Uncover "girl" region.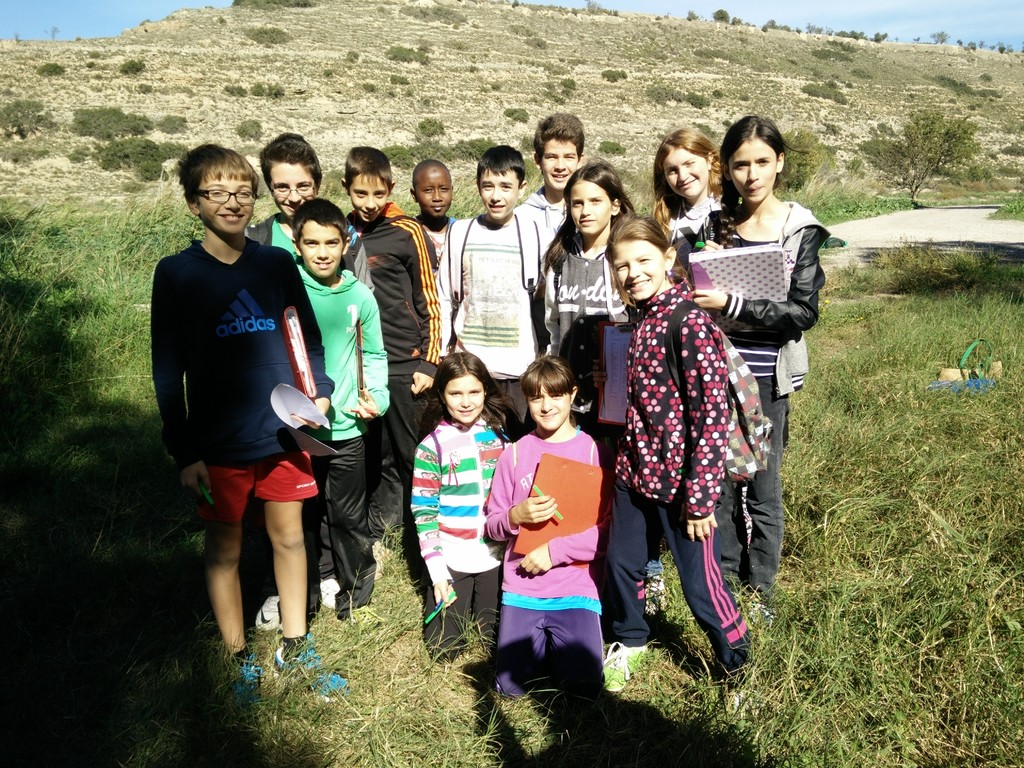
Uncovered: detection(411, 352, 529, 661).
